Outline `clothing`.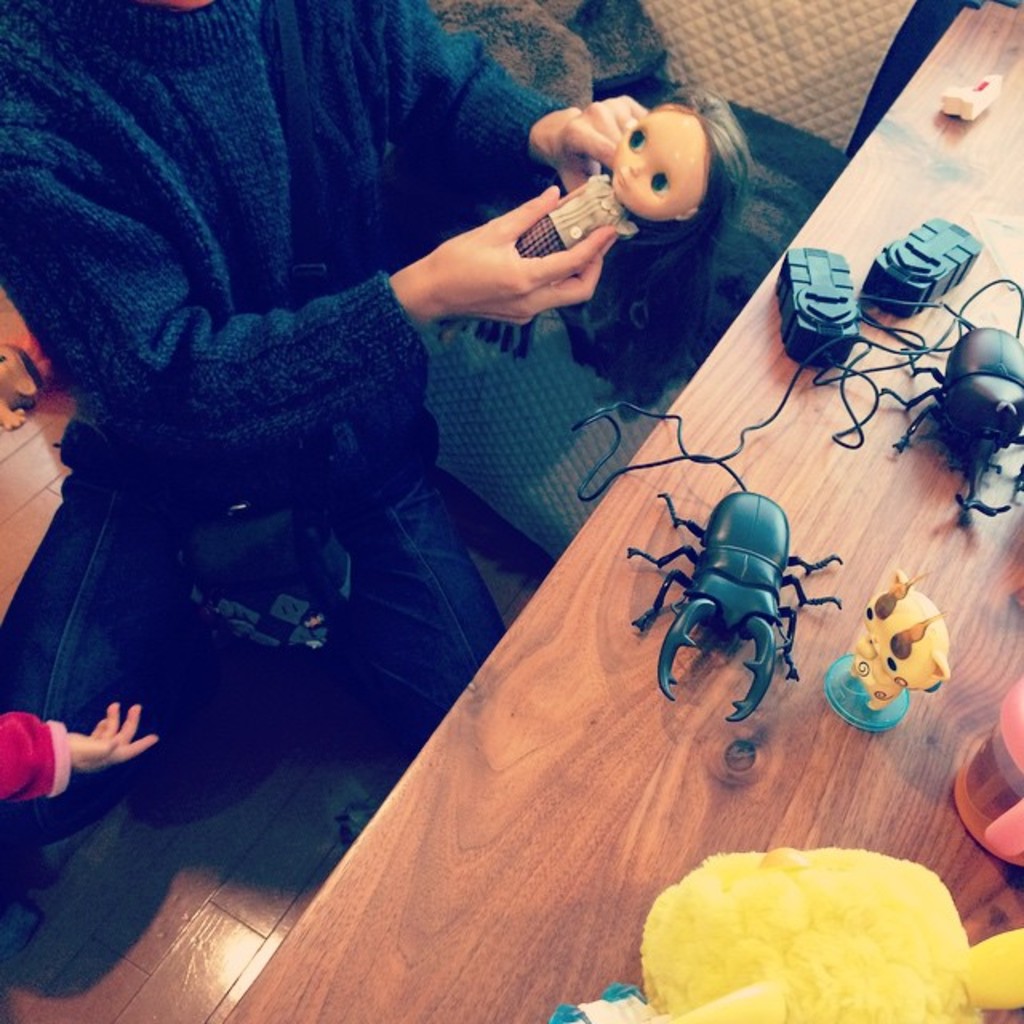
Outline: <region>0, 714, 67, 805</region>.
